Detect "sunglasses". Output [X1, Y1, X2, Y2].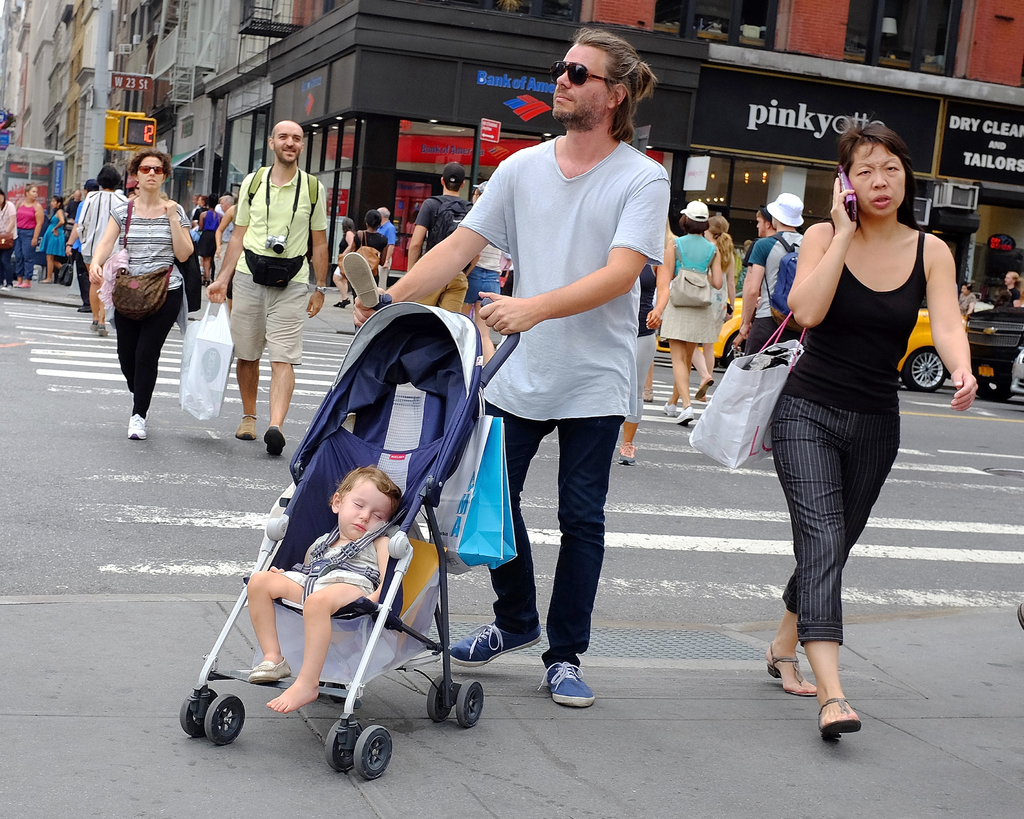
[549, 58, 617, 84].
